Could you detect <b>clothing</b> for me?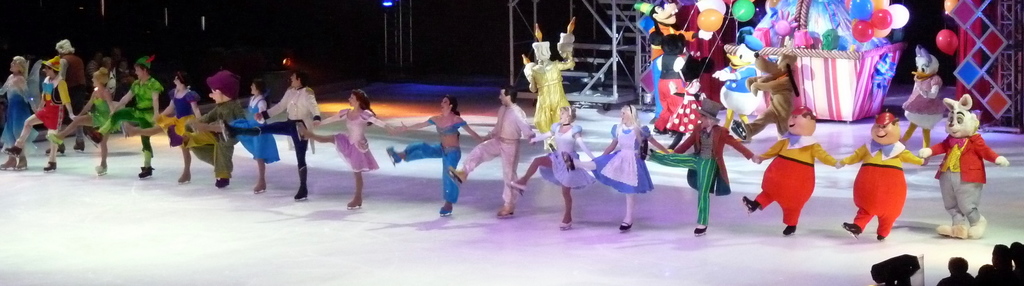
Detection result: locate(328, 106, 388, 173).
